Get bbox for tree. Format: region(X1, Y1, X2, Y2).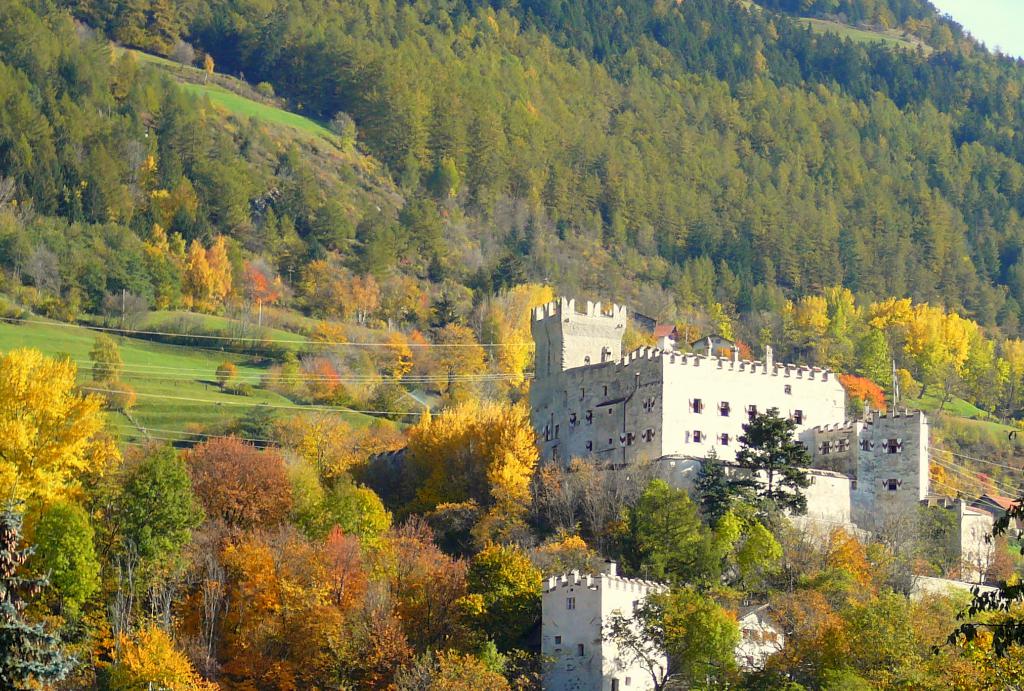
region(26, 491, 110, 621).
